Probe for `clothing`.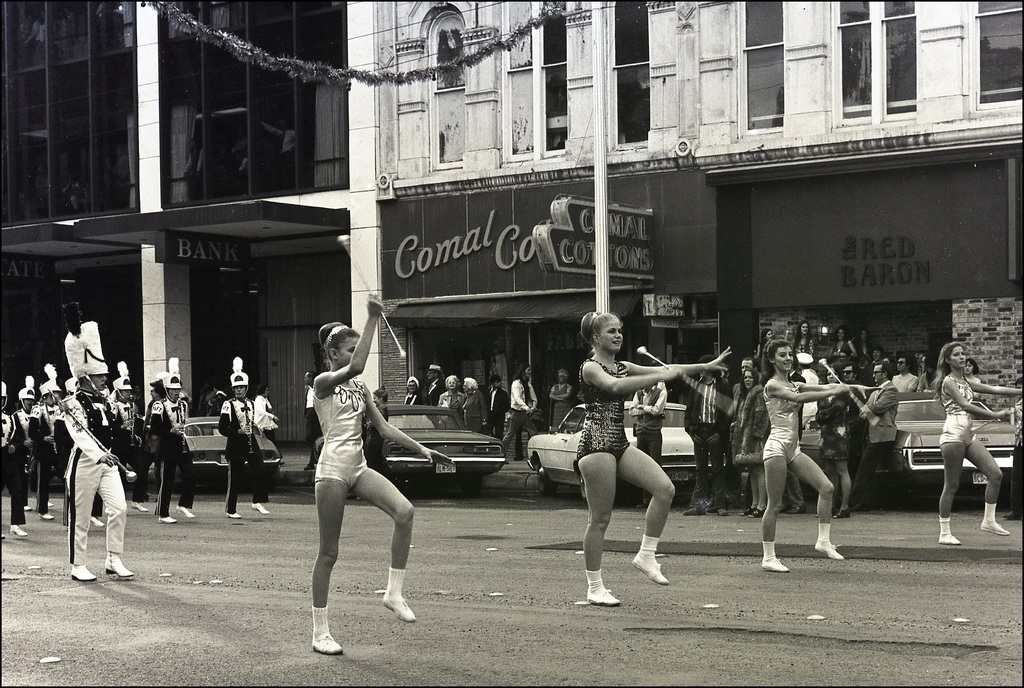
Probe result: 628,385,668,501.
